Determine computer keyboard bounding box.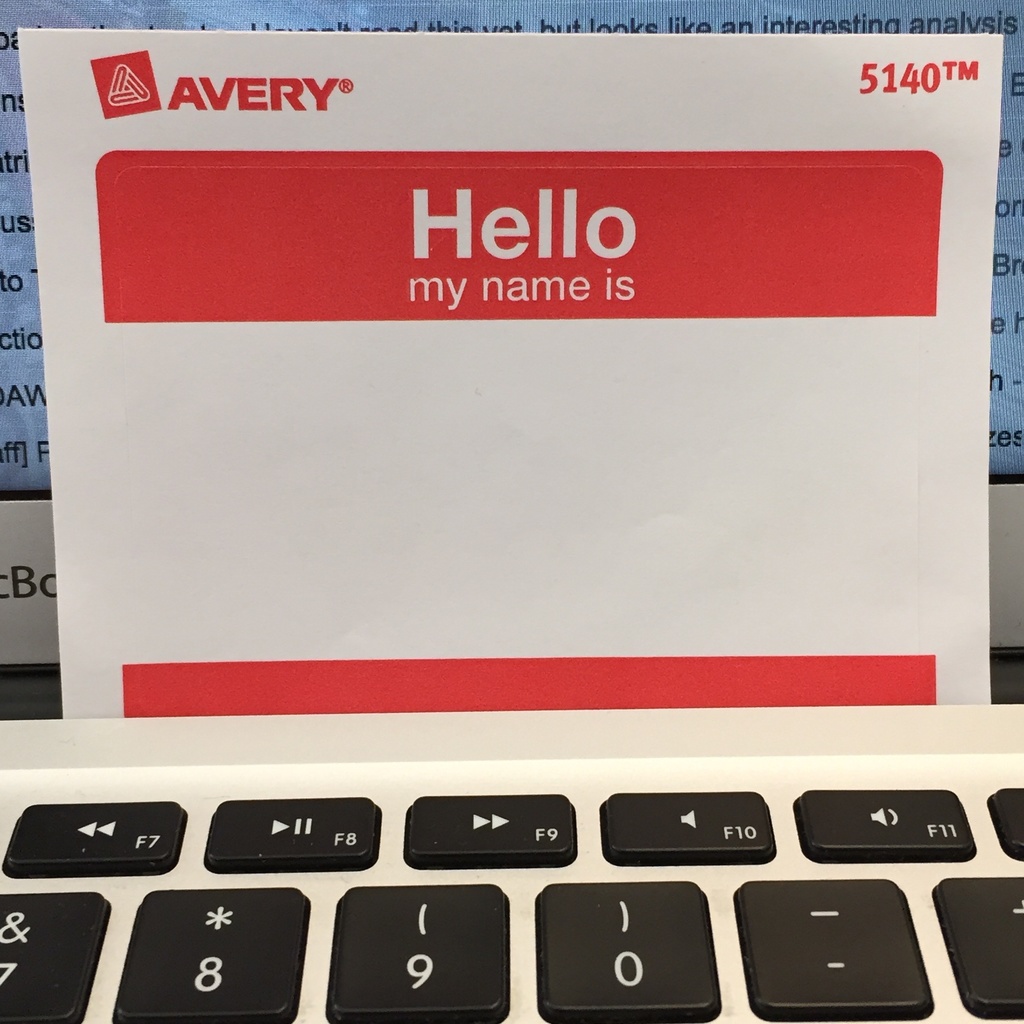
Determined: box(0, 790, 1023, 1023).
